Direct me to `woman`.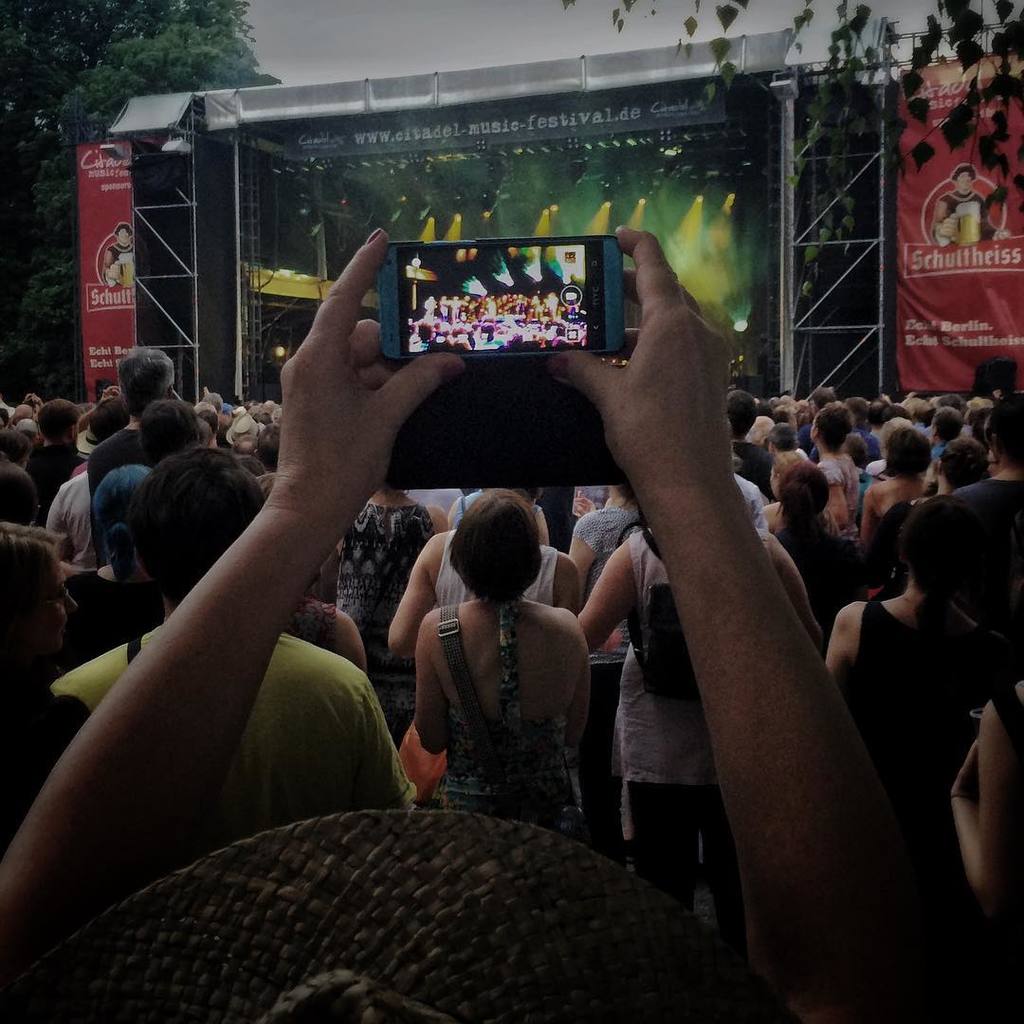
Direction: 415 485 593 831.
